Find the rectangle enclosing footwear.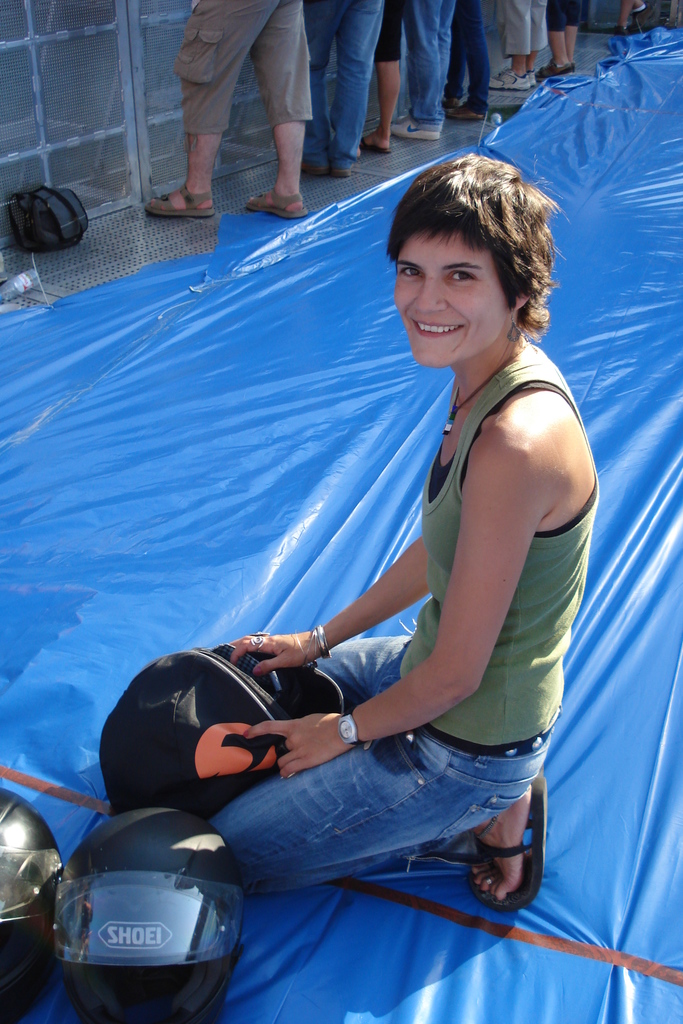
(left=445, top=102, right=489, bottom=122).
